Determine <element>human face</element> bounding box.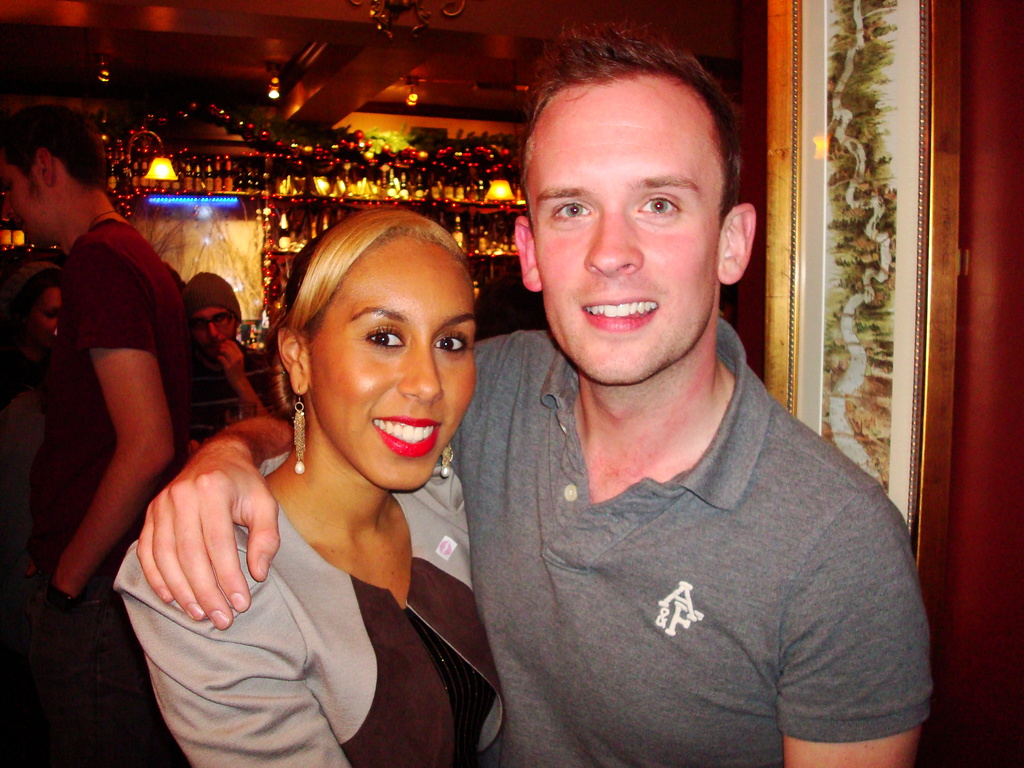
Determined: x1=38, y1=278, x2=65, y2=349.
